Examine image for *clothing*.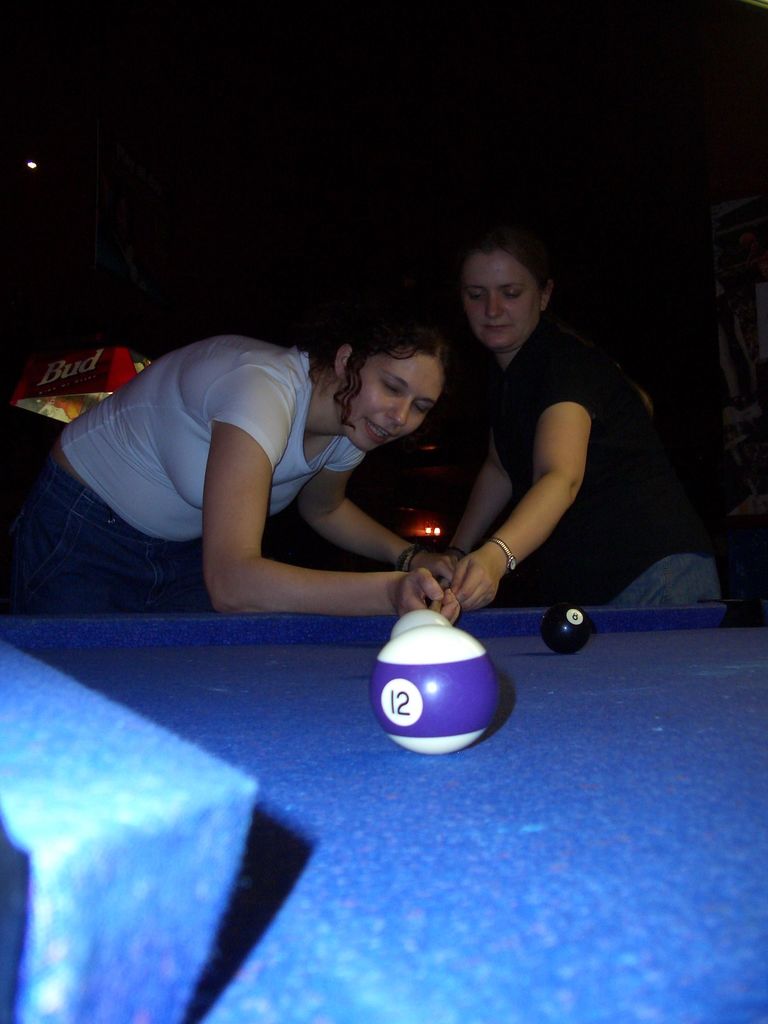
Examination result: select_region(0, 337, 364, 609).
